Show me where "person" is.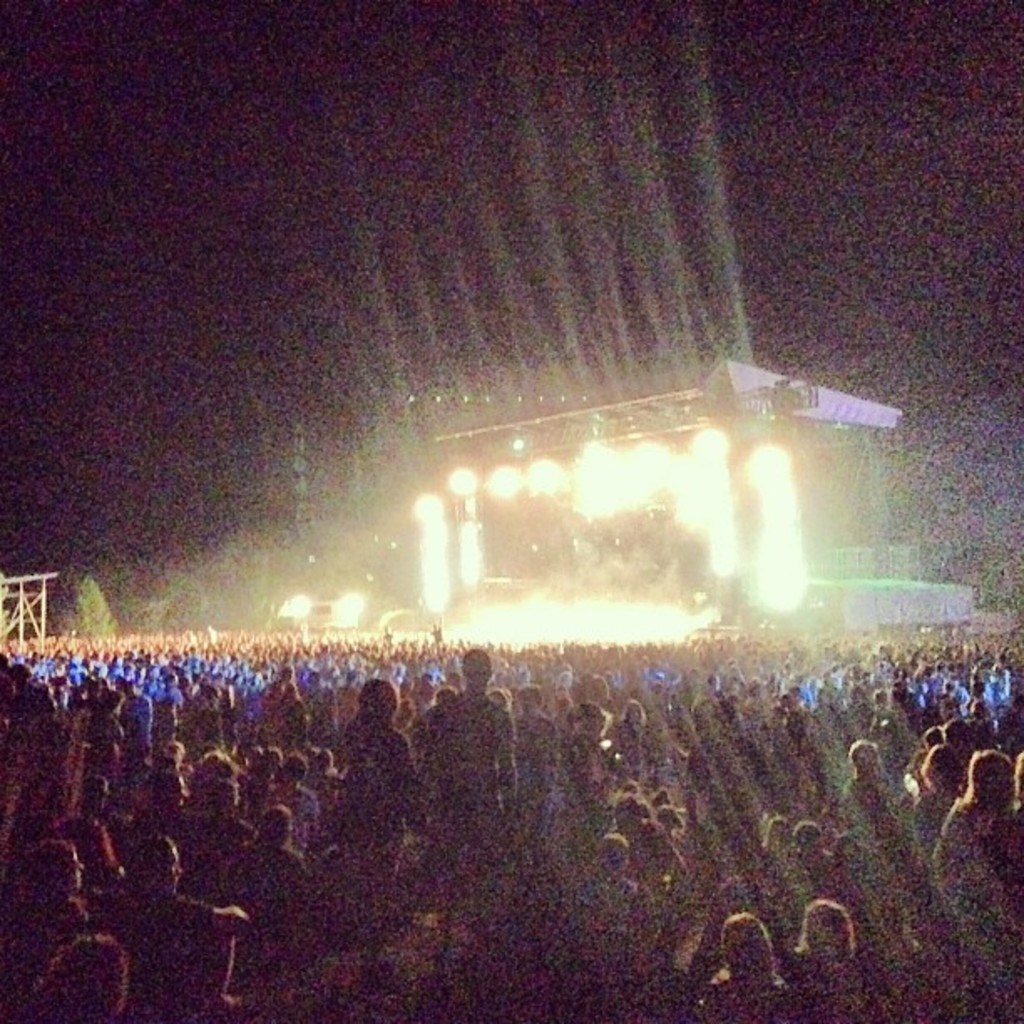
"person" is at bbox(785, 899, 873, 1022).
